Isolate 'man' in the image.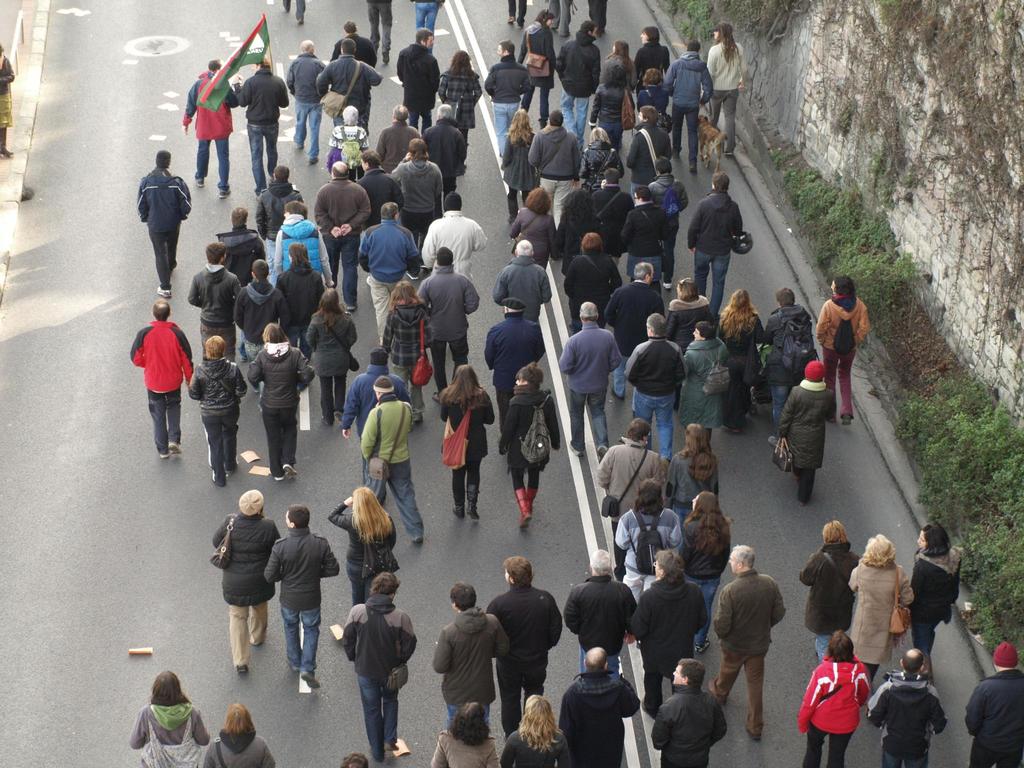
Isolated region: <region>966, 643, 1023, 767</region>.
